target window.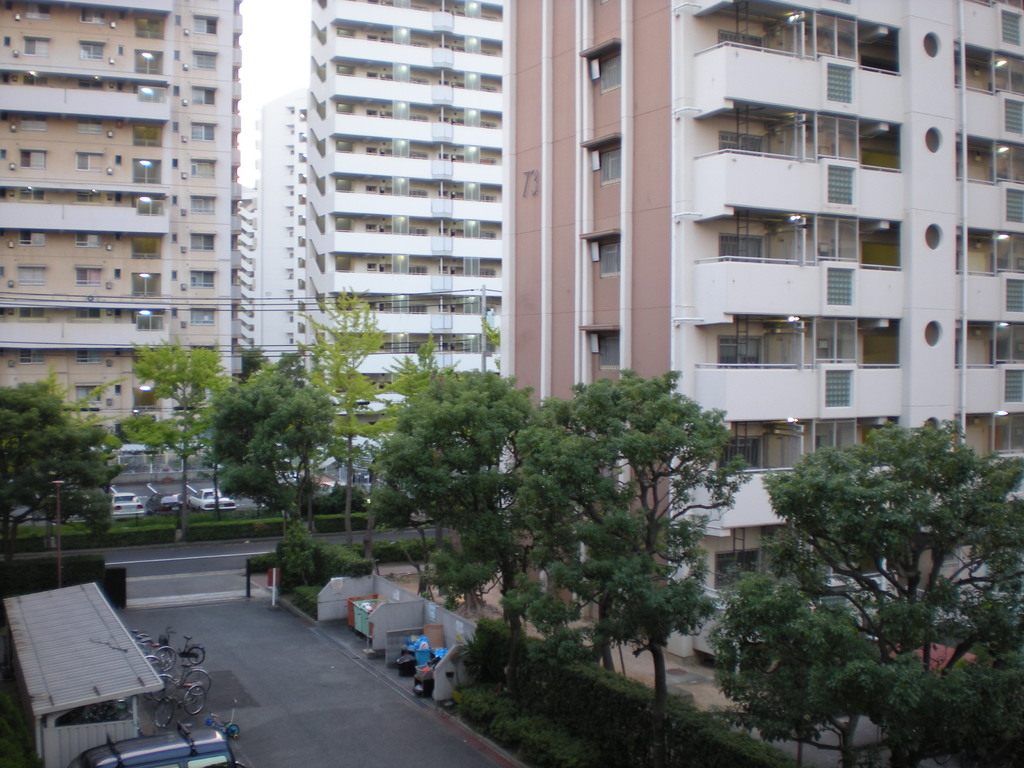
Target region: region(599, 337, 618, 368).
